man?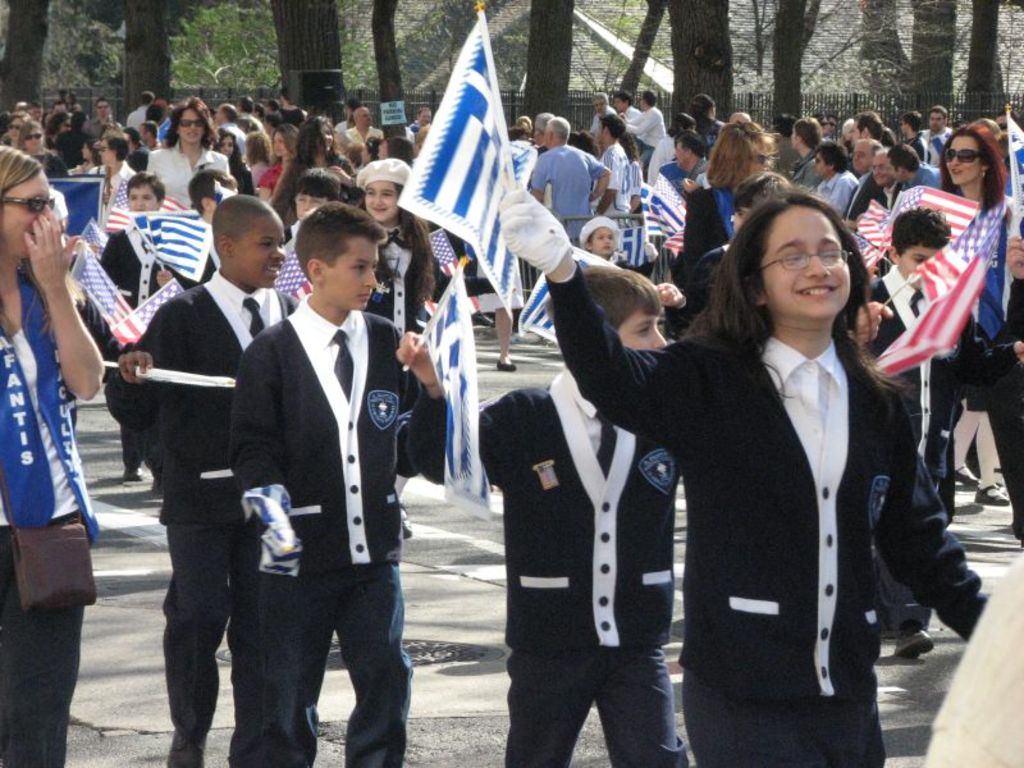
left=408, top=101, right=436, bottom=140
